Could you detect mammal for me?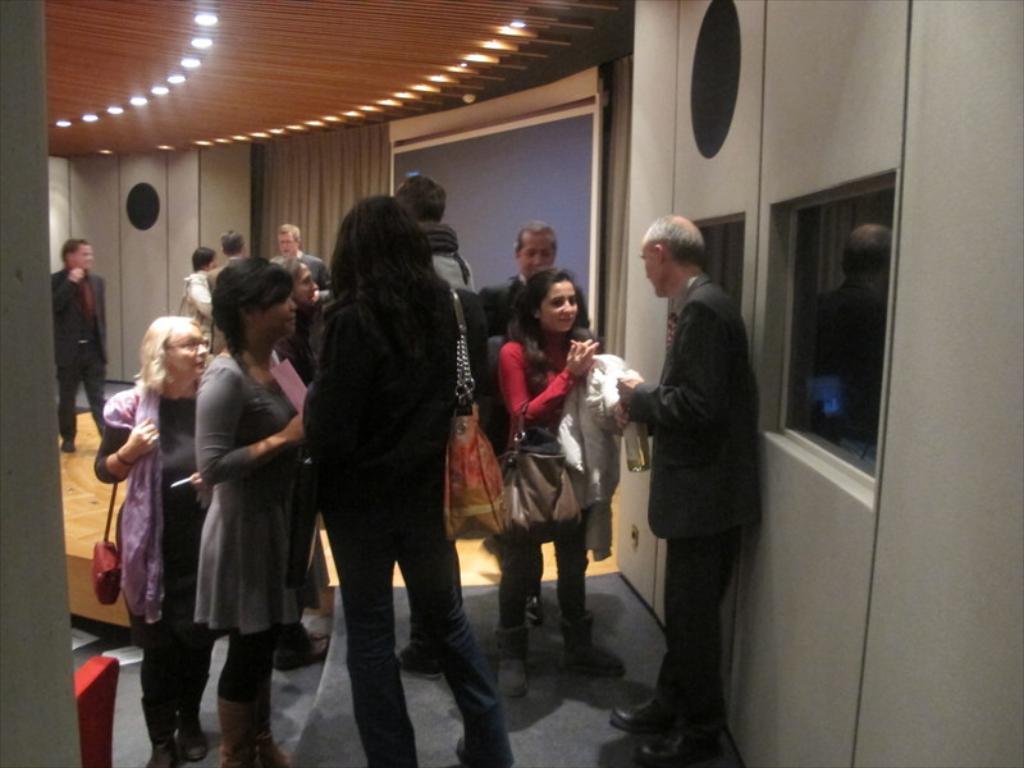
Detection result: l=483, t=223, r=596, b=618.
